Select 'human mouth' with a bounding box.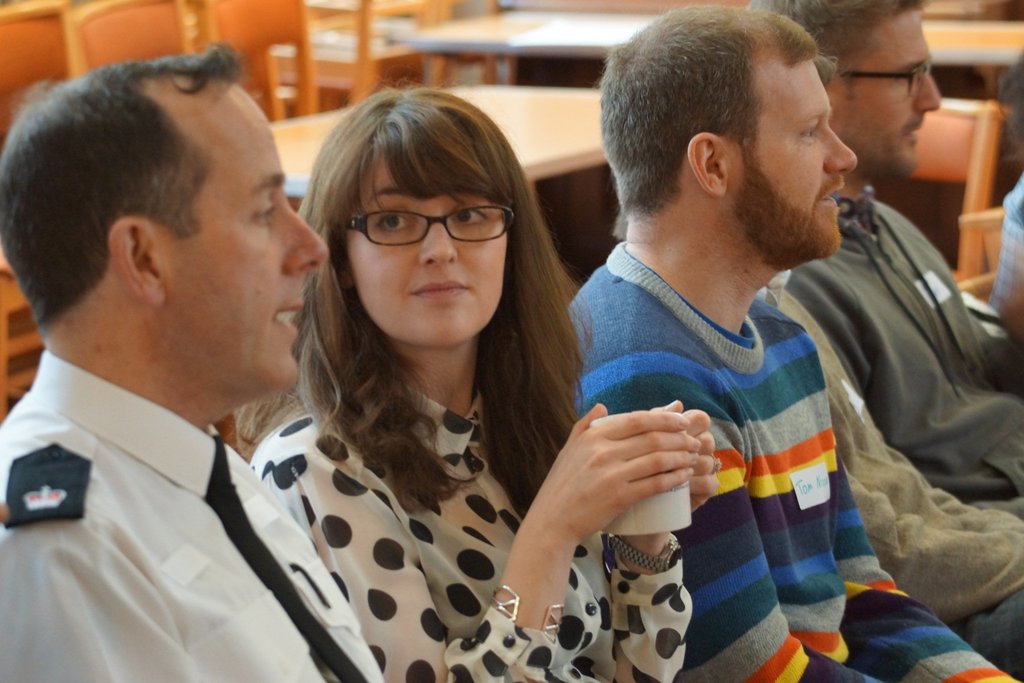
{"x1": 412, "y1": 274, "x2": 466, "y2": 298}.
